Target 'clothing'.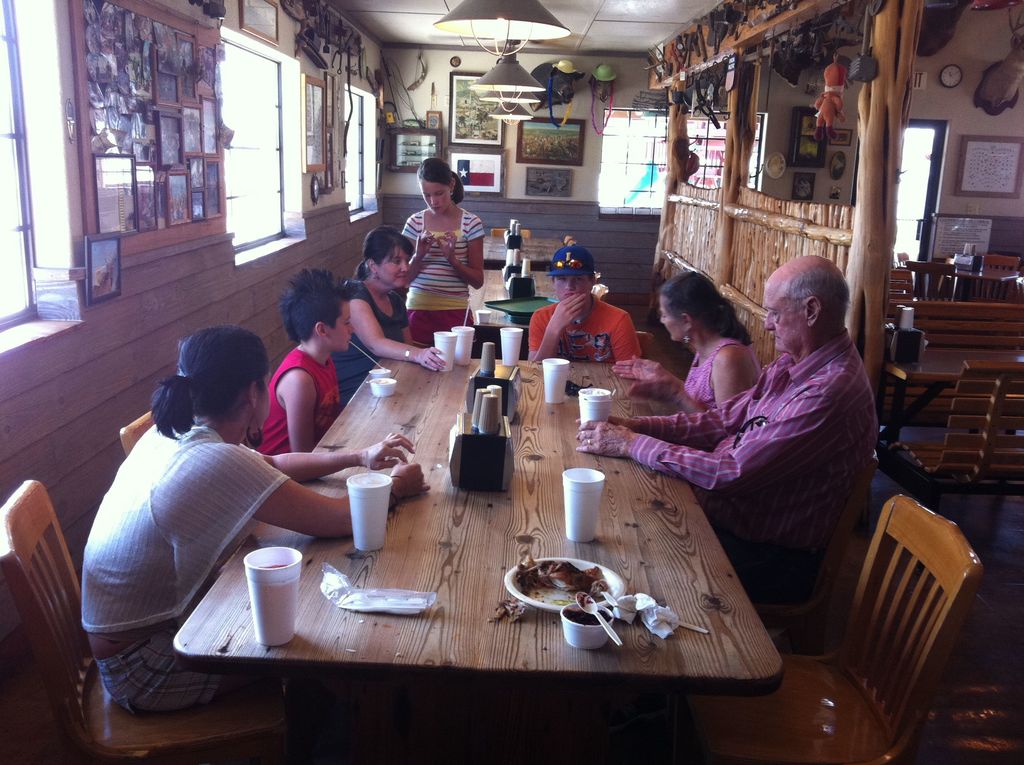
Target region: pyautogui.locateOnScreen(400, 203, 490, 332).
